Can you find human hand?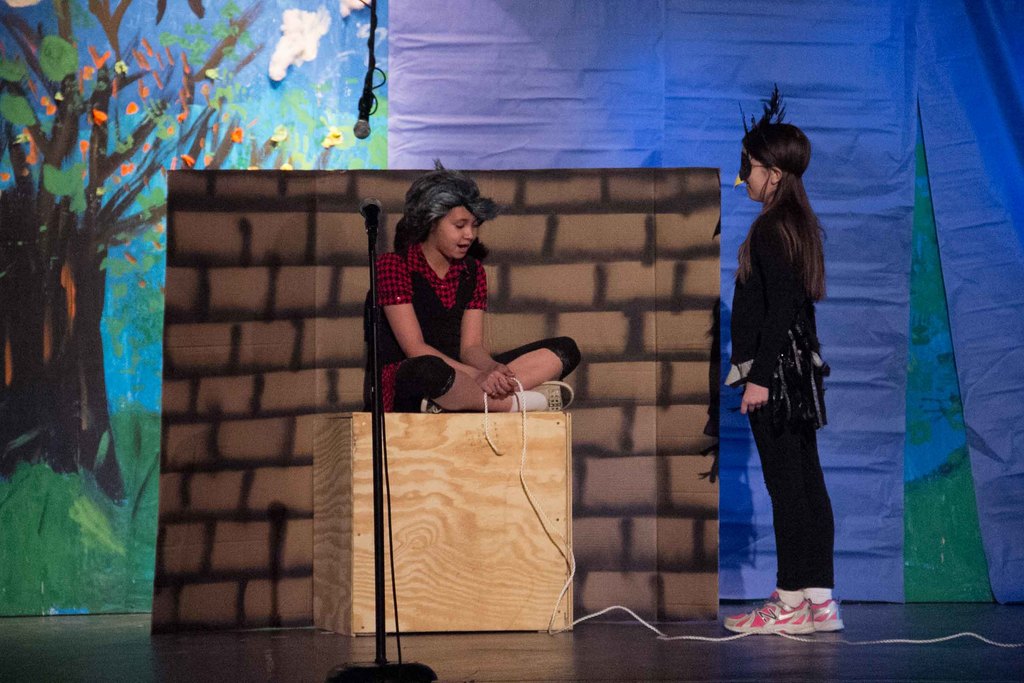
Yes, bounding box: x1=739 y1=383 x2=771 y2=415.
